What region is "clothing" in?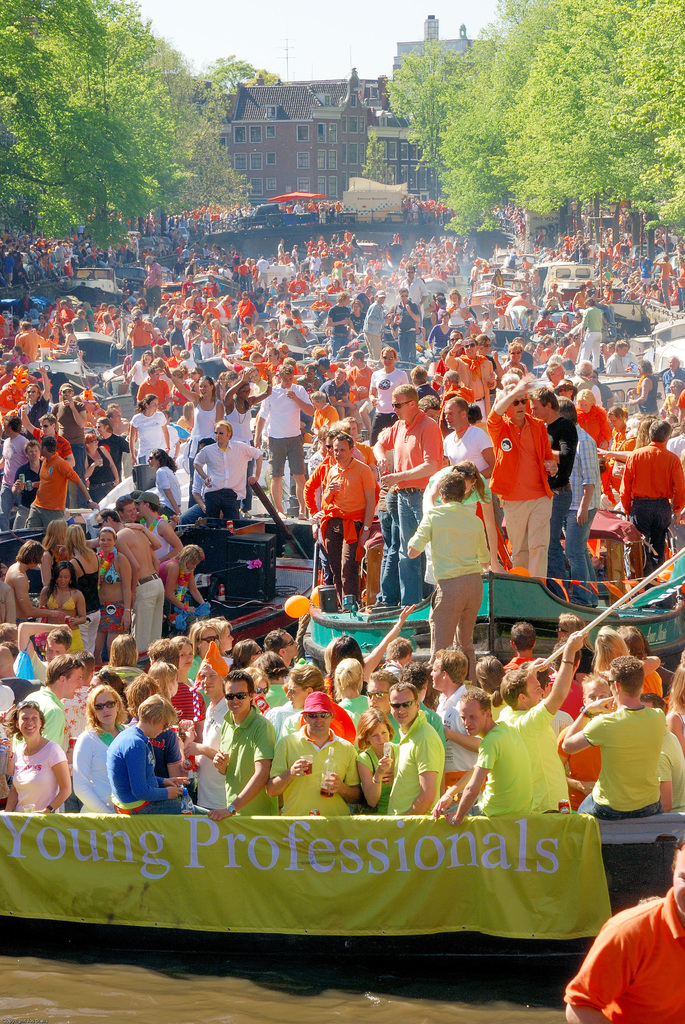
bbox(3, 442, 33, 515).
